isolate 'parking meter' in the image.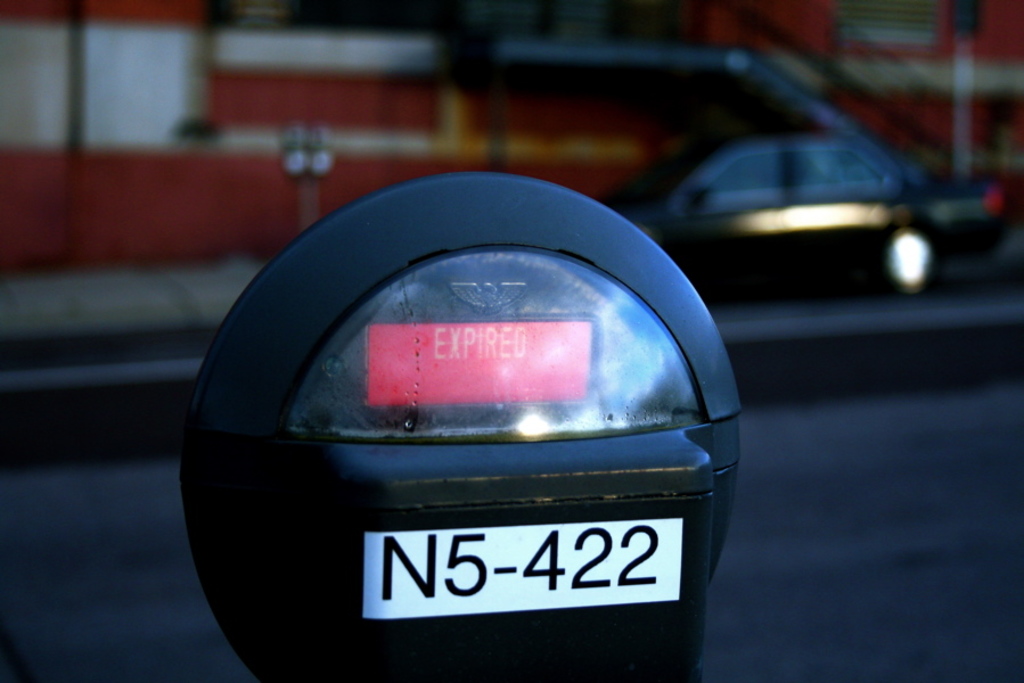
Isolated region: <region>171, 167, 744, 682</region>.
